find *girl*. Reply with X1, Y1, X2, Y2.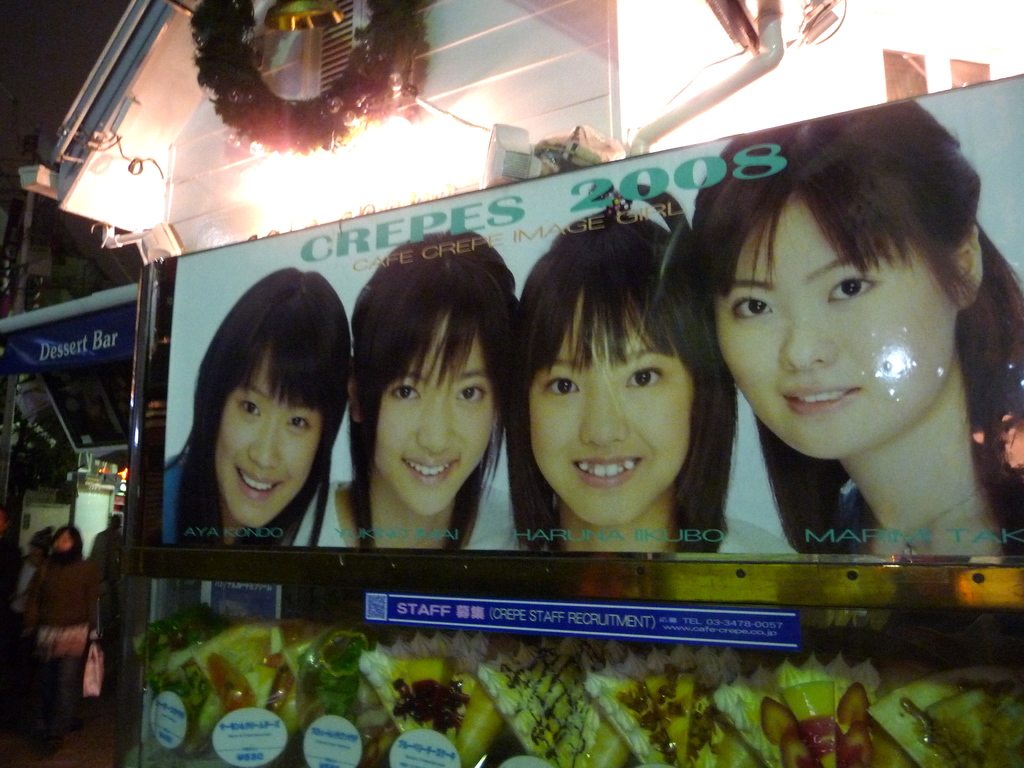
292, 224, 520, 557.
